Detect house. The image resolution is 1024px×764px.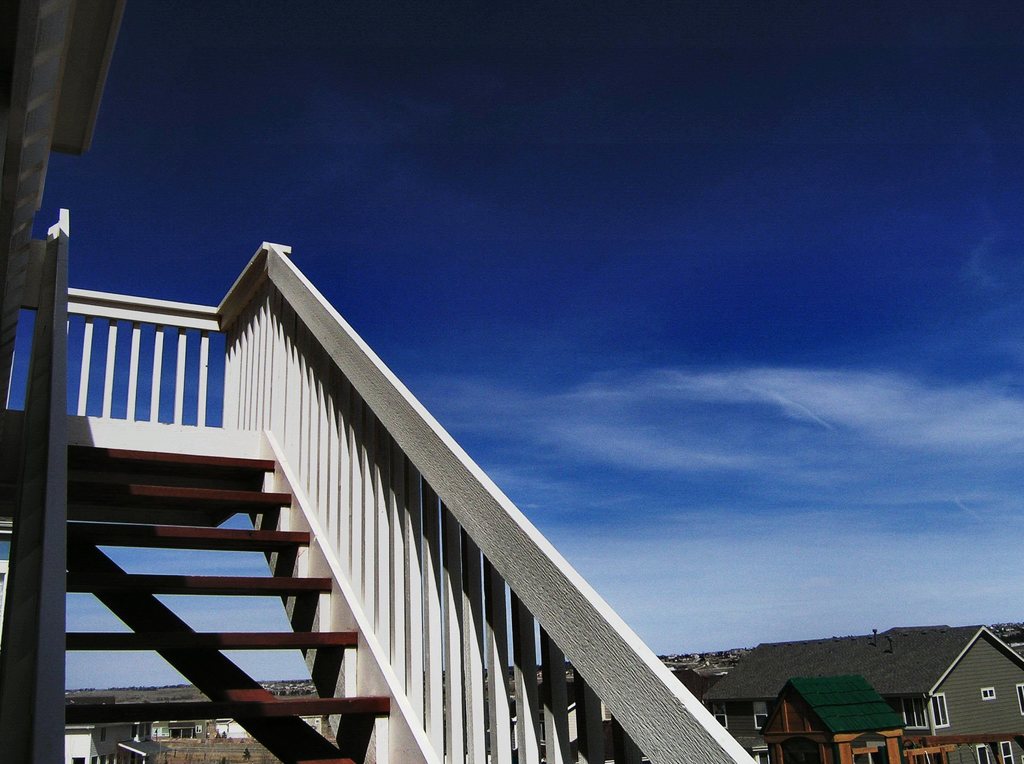
[263, 688, 334, 763].
